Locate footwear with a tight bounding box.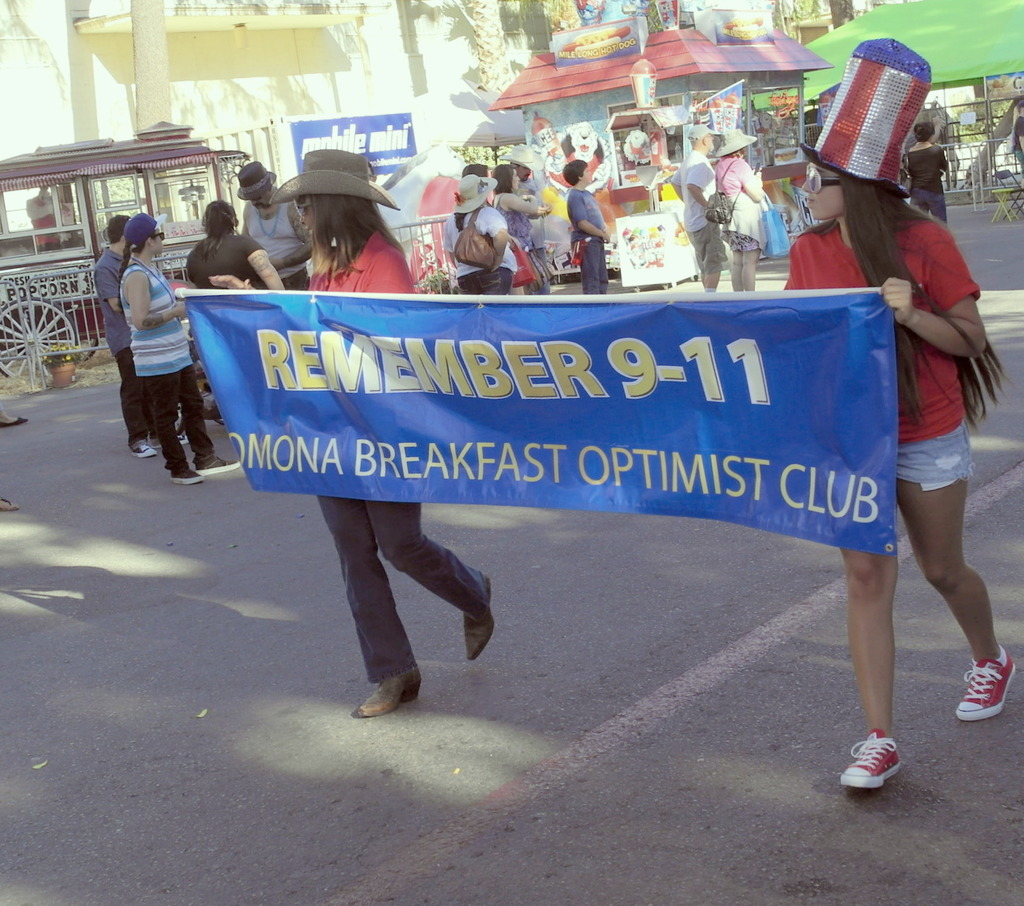
select_region(467, 574, 493, 658).
